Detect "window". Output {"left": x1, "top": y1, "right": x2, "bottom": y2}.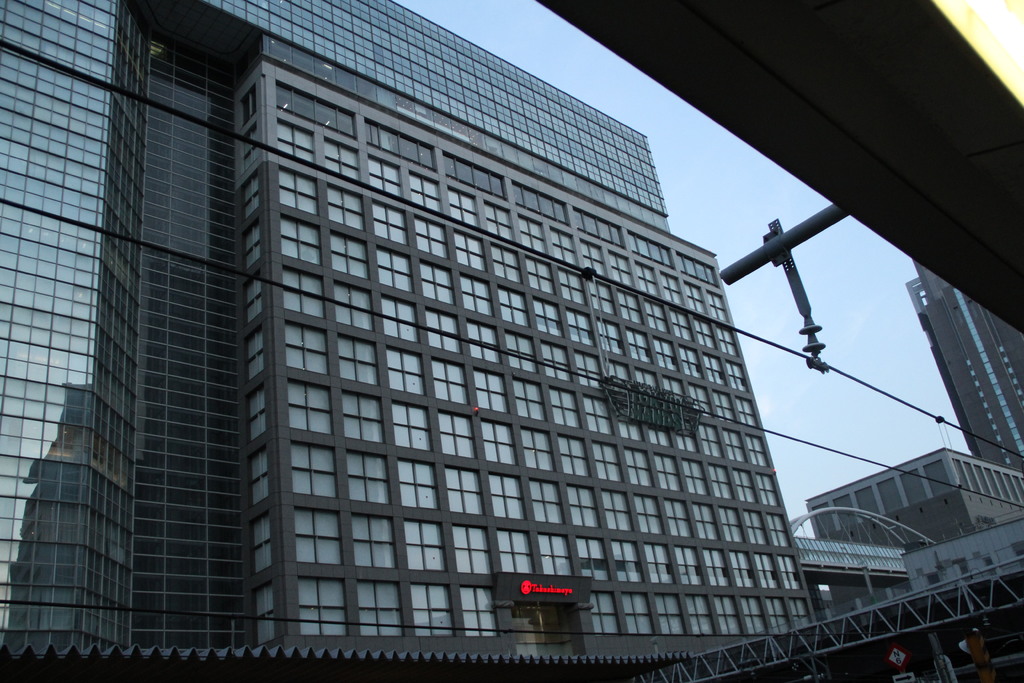
{"left": 292, "top": 440, "right": 340, "bottom": 504}.
